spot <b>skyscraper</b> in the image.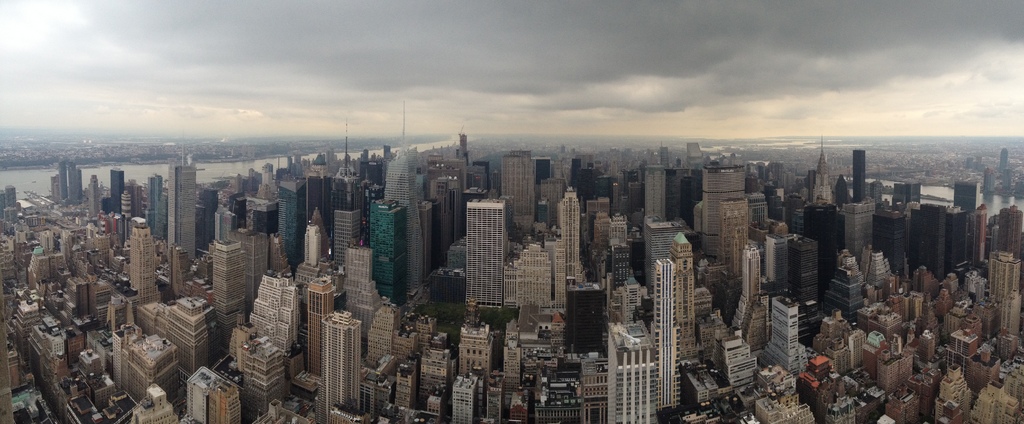
<b>skyscraper</b> found at [left=663, top=170, right=684, bottom=222].
